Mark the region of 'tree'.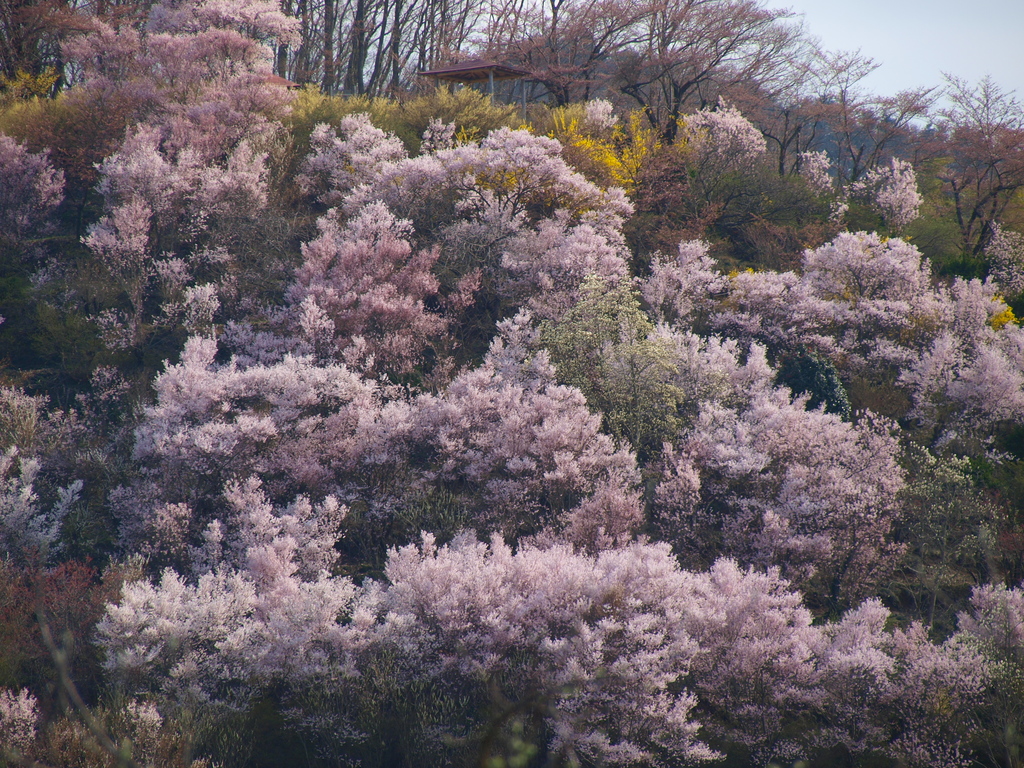
Region: [474,0,784,156].
